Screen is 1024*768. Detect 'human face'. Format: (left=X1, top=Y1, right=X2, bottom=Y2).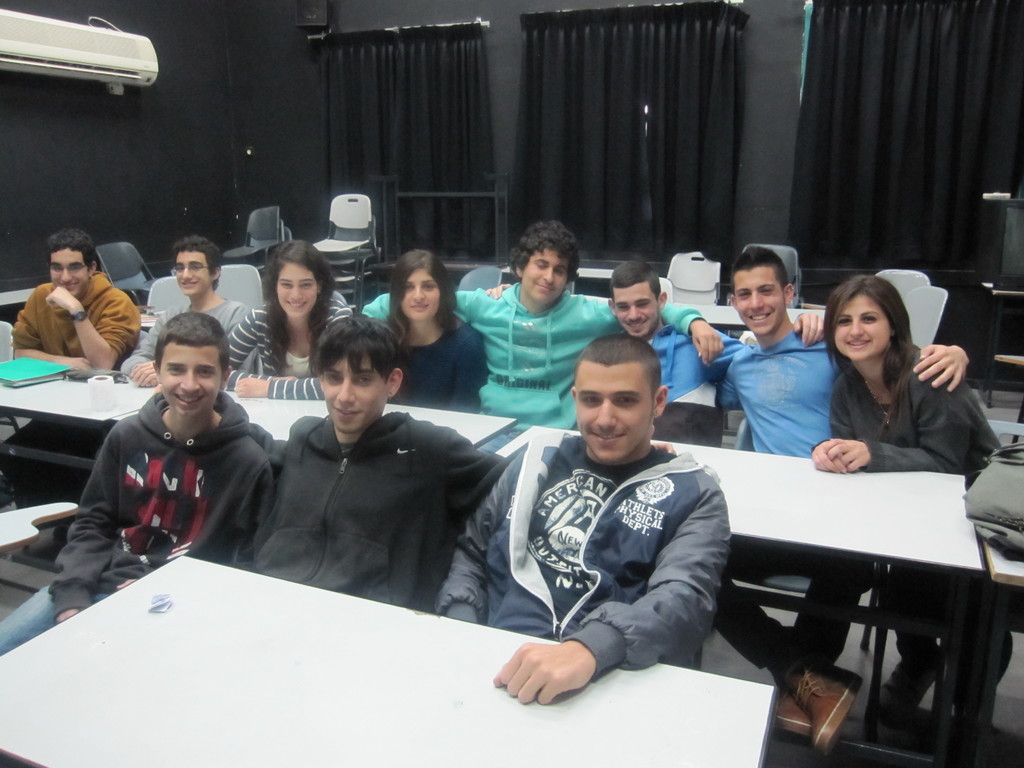
(left=614, top=288, right=657, bottom=336).
